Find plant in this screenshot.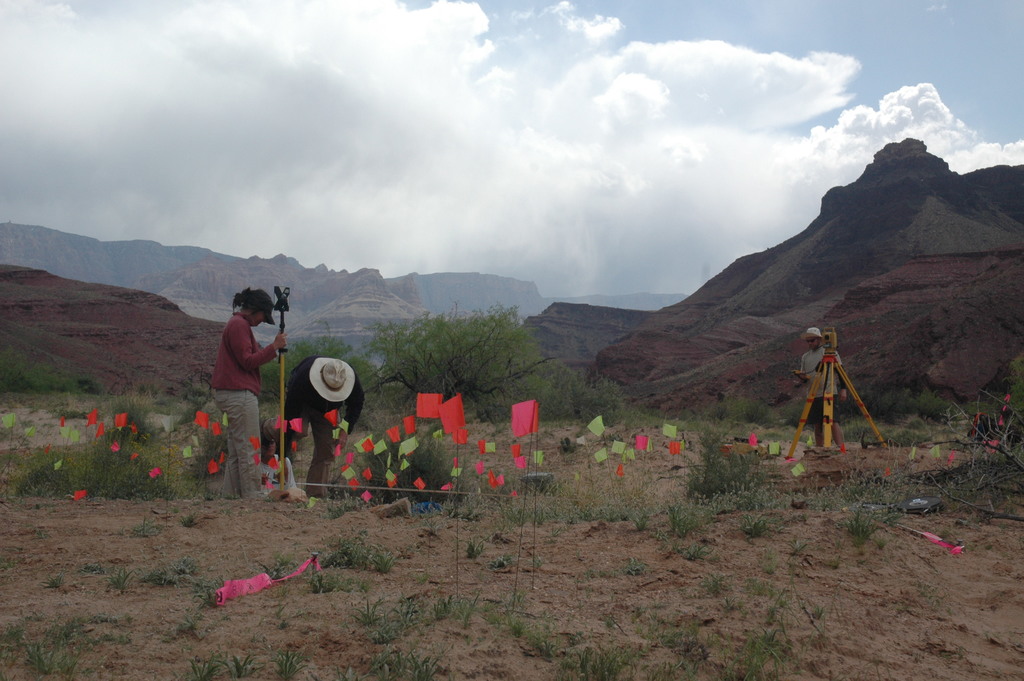
The bounding box for plant is {"left": 181, "top": 513, "right": 198, "bottom": 529}.
